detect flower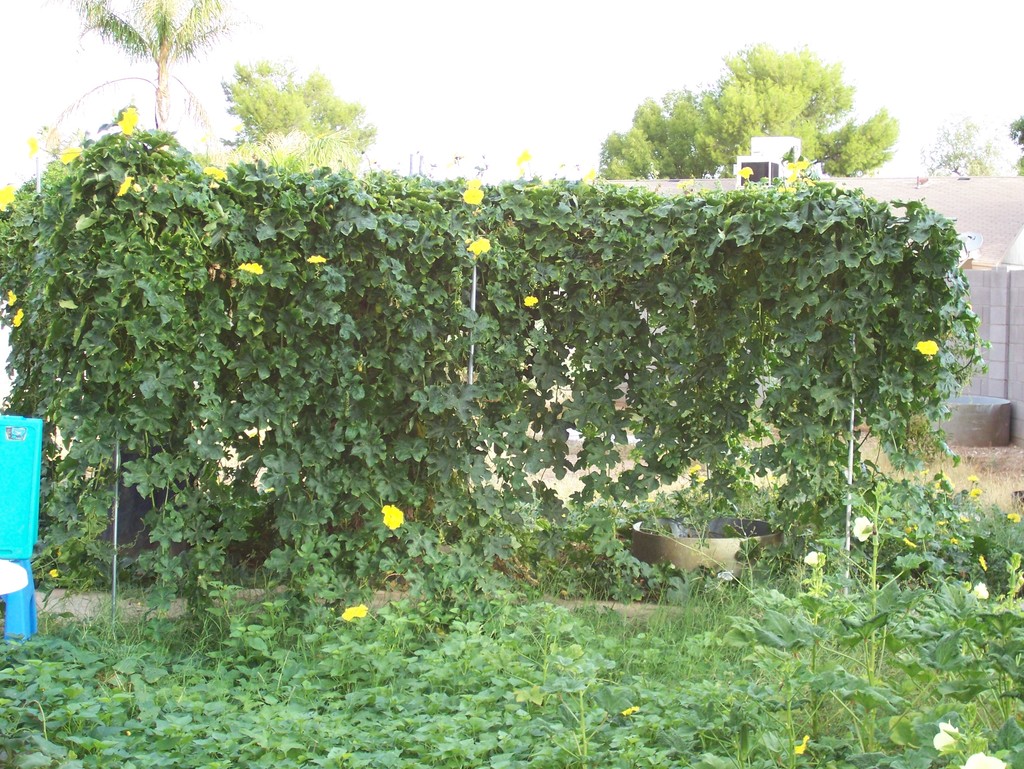
left=467, top=231, right=494, bottom=255
